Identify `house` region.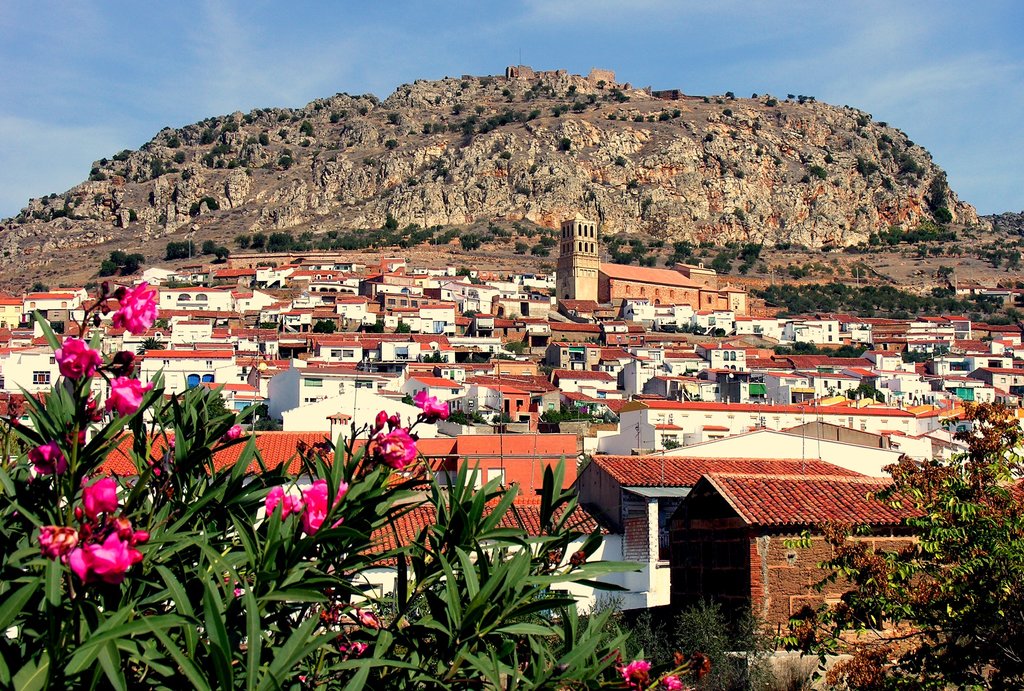
Region: <bbox>859, 315, 913, 325</bbox>.
